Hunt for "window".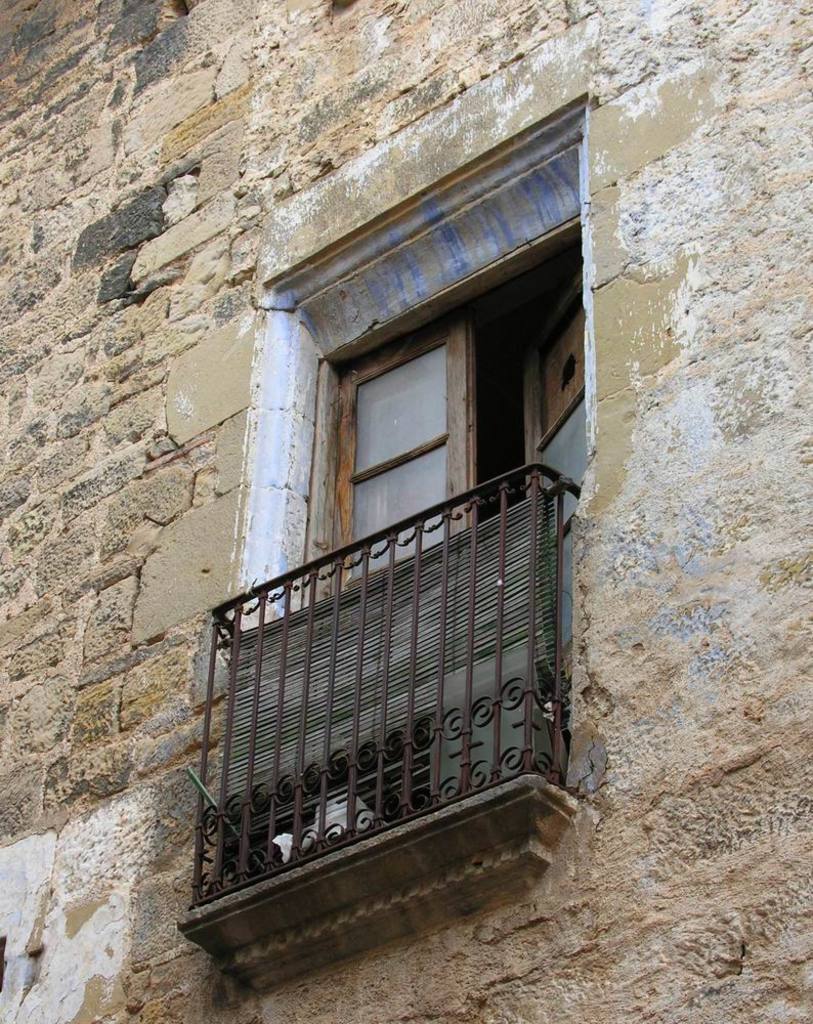
Hunted down at 290/222/611/583.
